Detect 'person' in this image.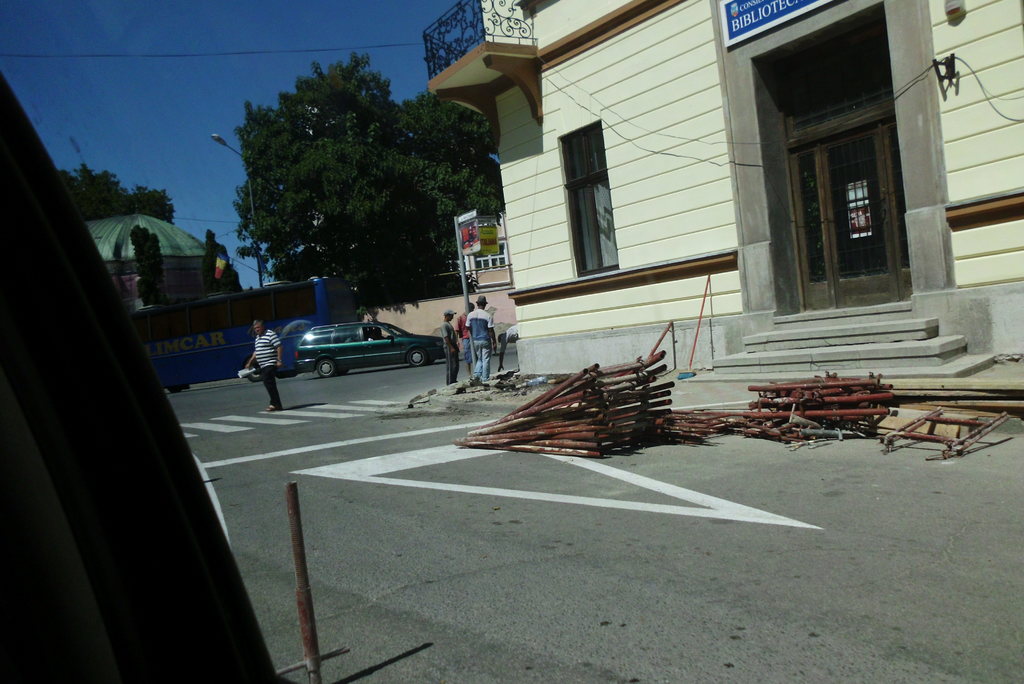
Detection: <region>367, 332, 378, 340</region>.
